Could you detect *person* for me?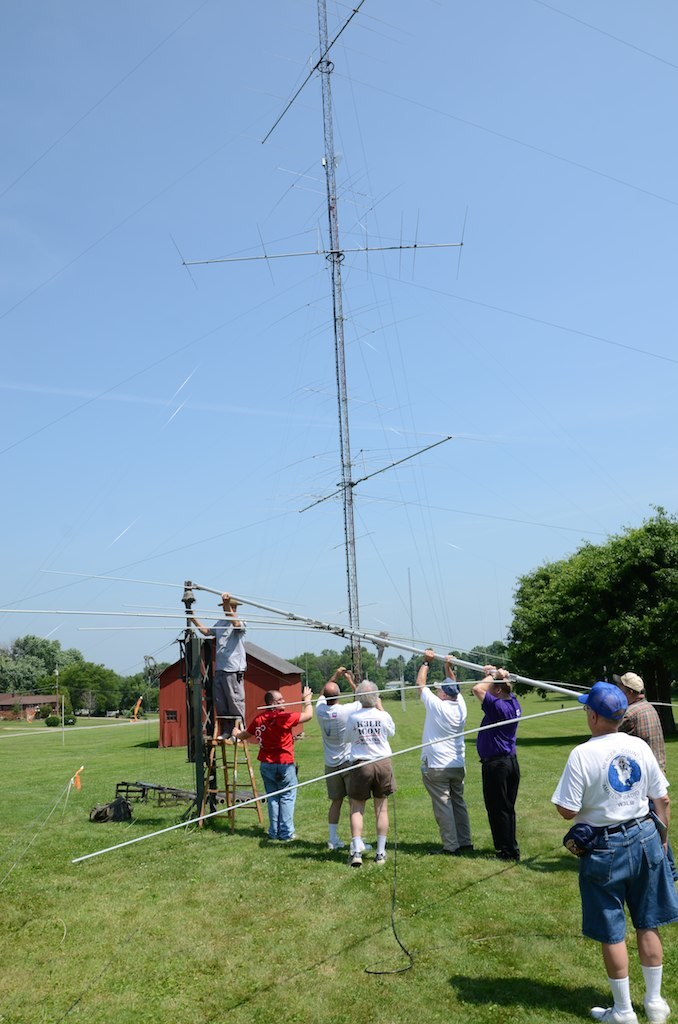
Detection result: [335,687,404,892].
